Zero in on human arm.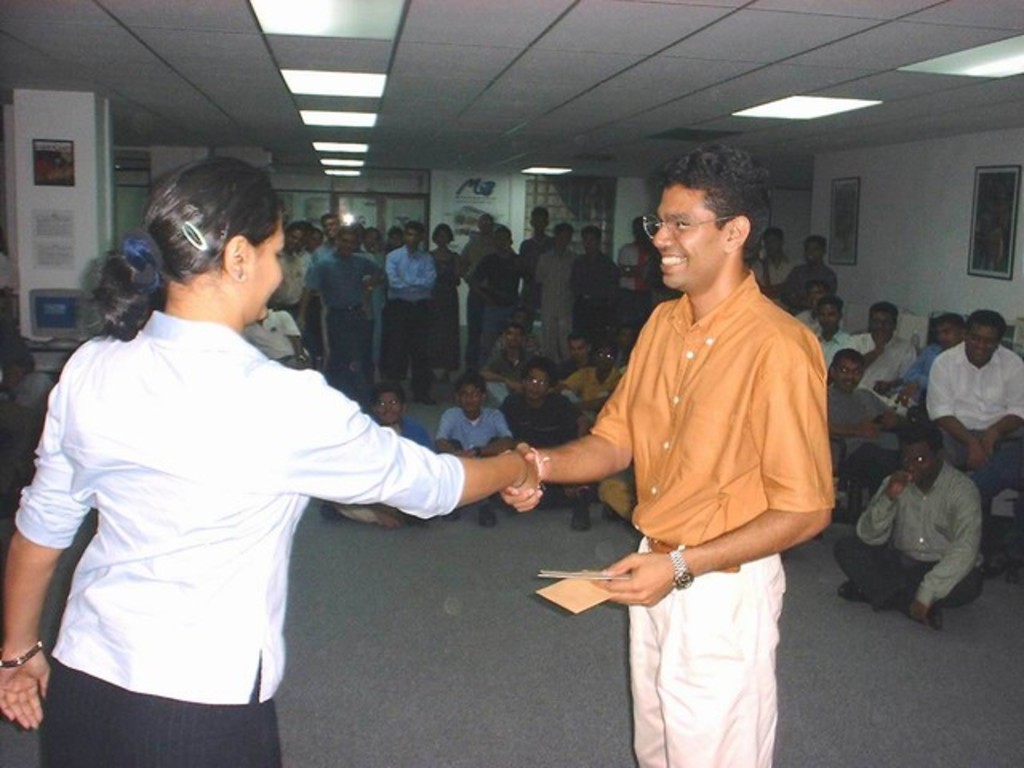
Zeroed in: 430,406,466,454.
